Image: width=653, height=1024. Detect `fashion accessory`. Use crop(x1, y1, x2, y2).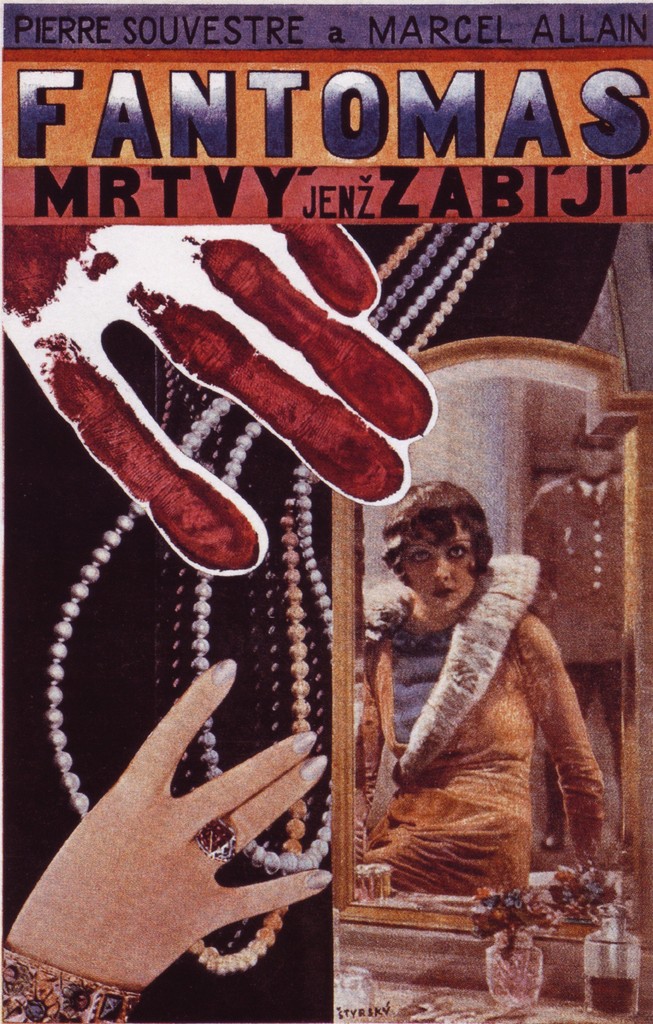
crop(49, 220, 509, 972).
